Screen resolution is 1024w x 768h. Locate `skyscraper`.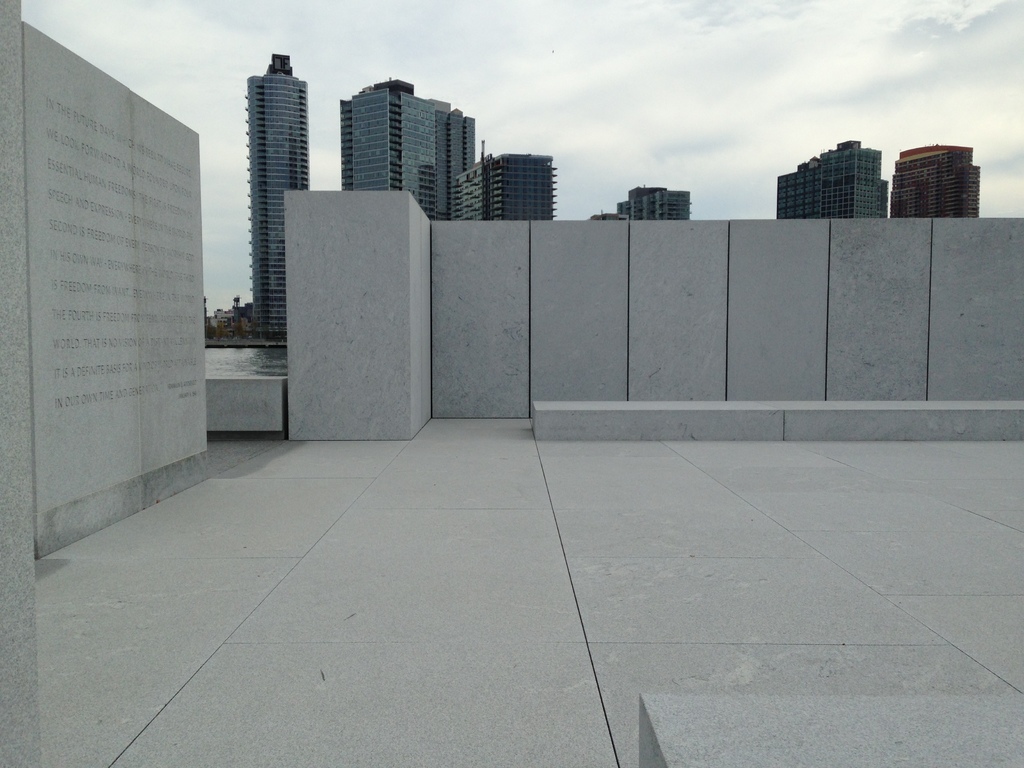
x1=434 y1=104 x2=481 y2=217.
